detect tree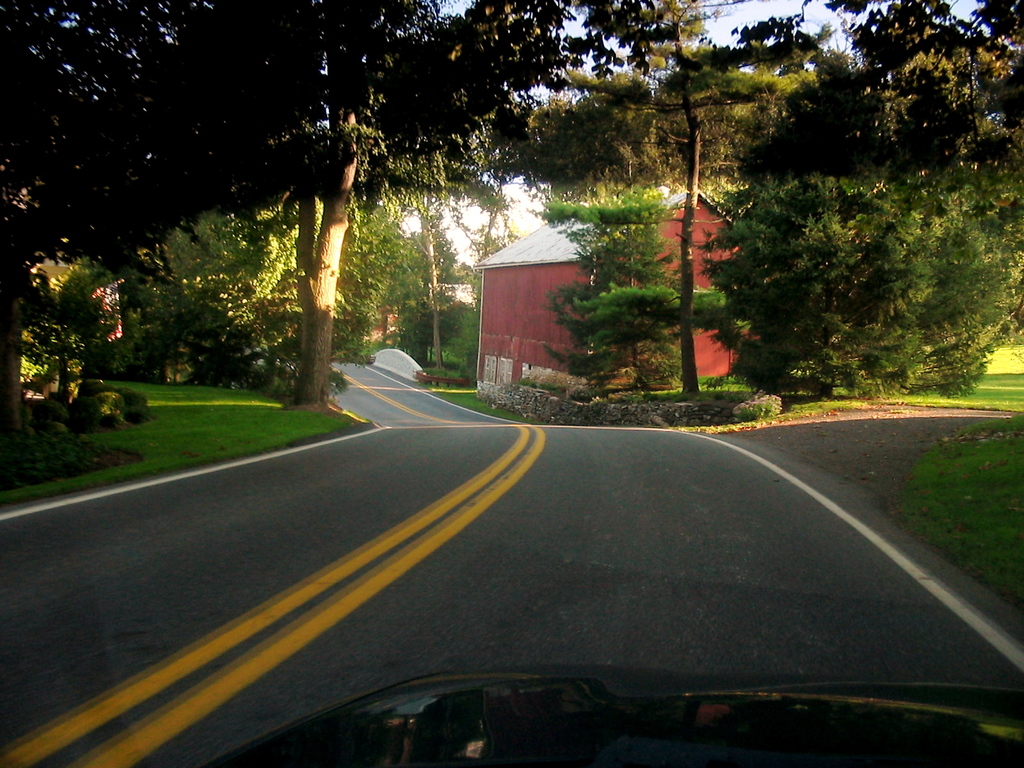
bbox=[582, 171, 720, 396]
